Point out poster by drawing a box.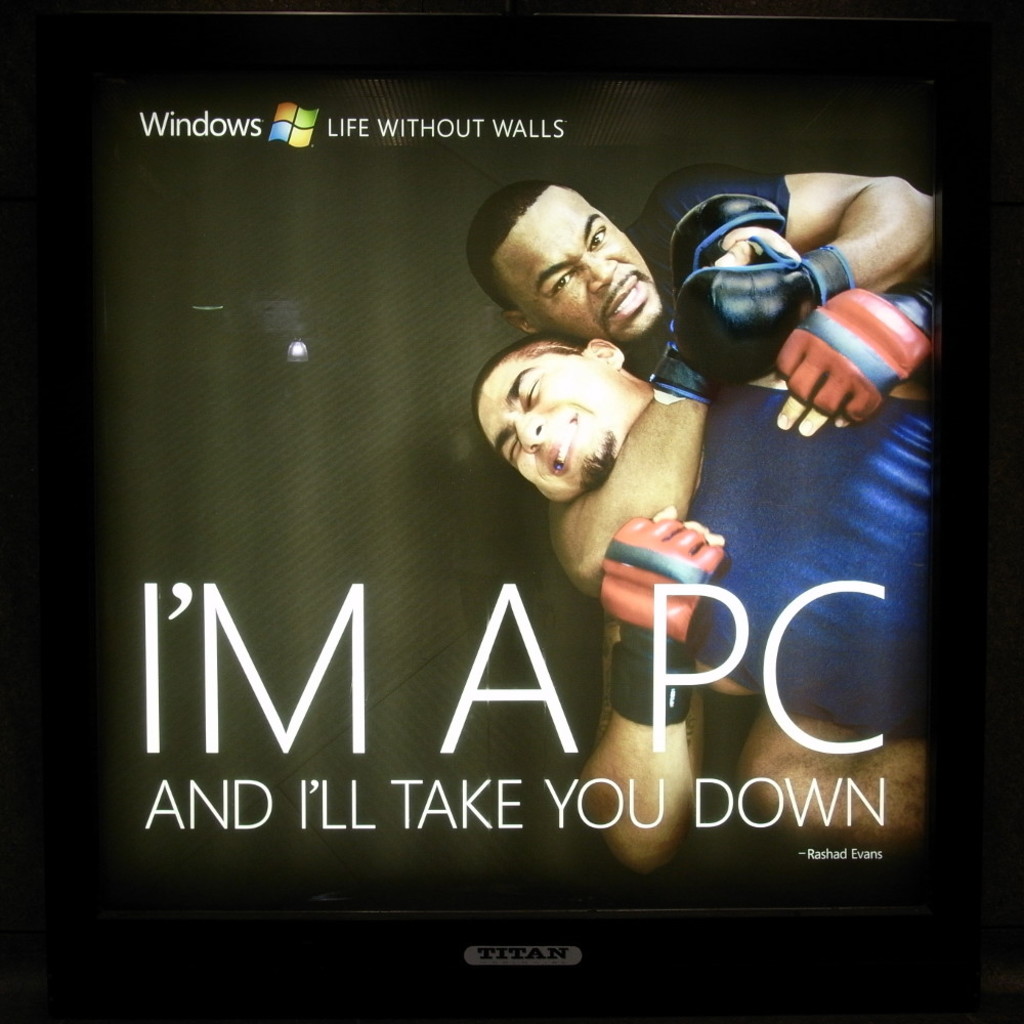
Rect(0, 0, 1023, 1023).
